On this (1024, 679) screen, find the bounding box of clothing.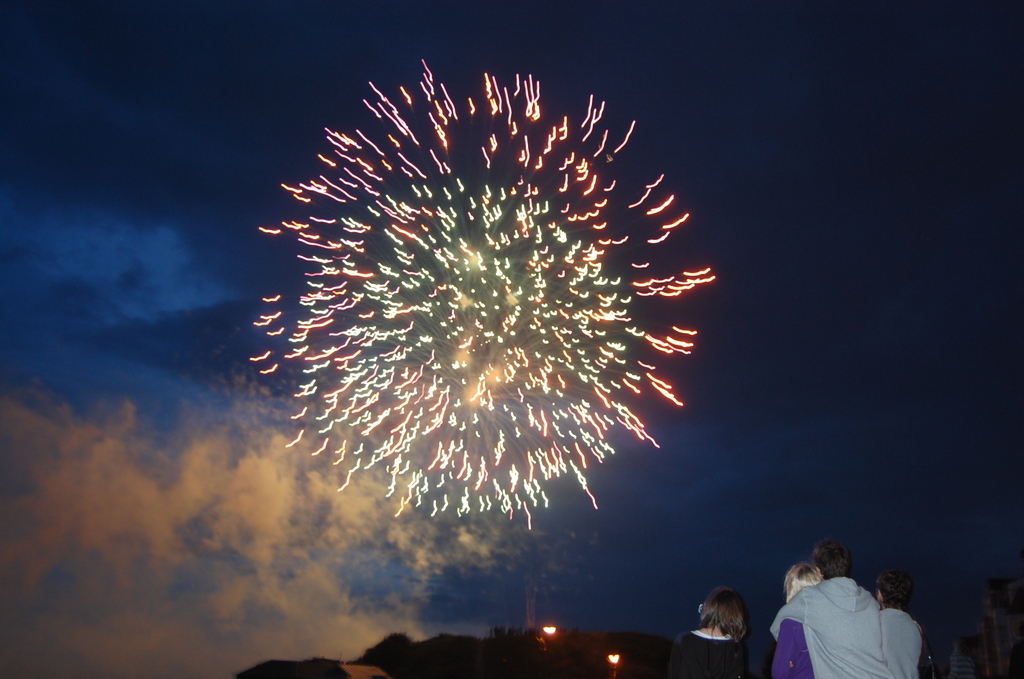
Bounding box: 769:614:818:678.
